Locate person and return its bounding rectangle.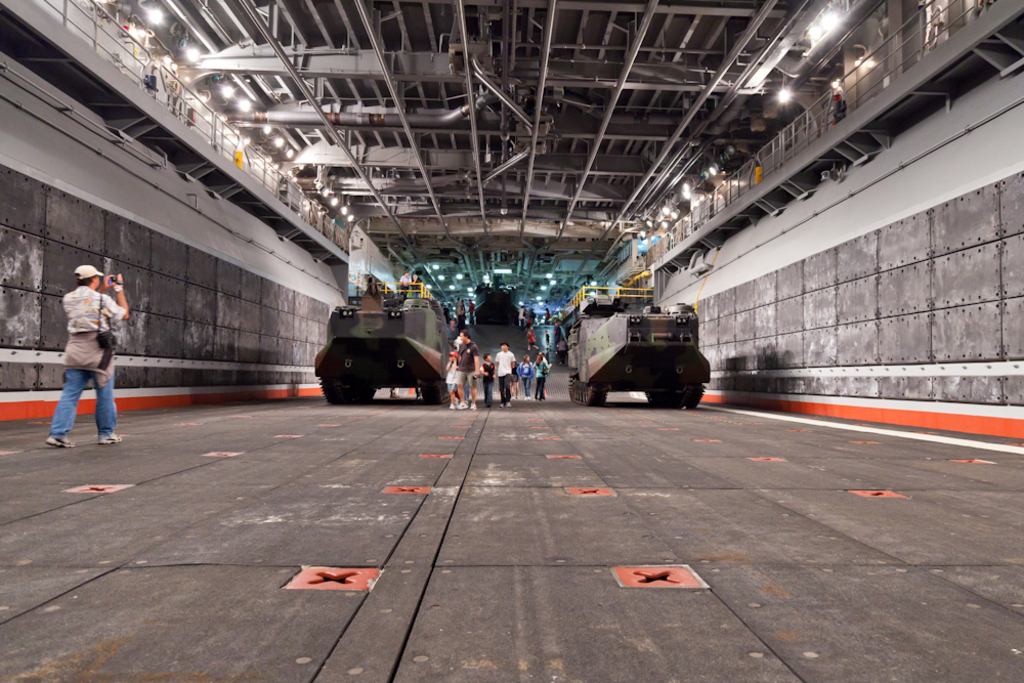
42 239 125 447.
